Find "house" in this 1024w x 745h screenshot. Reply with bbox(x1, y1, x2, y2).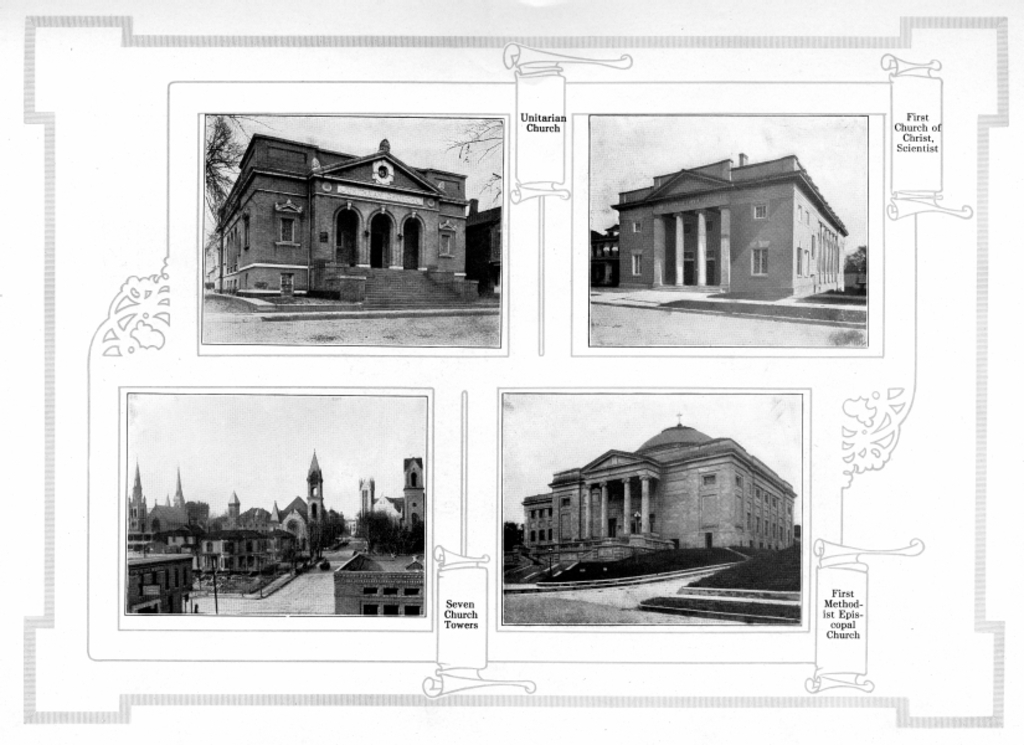
bbox(581, 128, 889, 349).
